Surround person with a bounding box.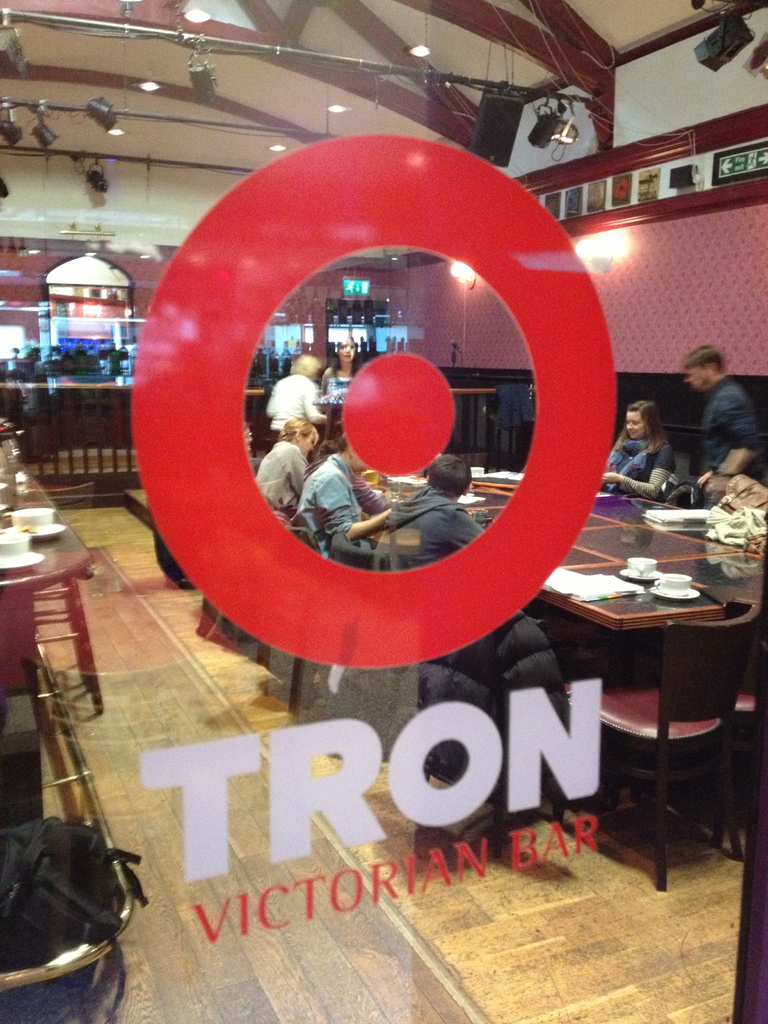
(684, 330, 767, 512).
